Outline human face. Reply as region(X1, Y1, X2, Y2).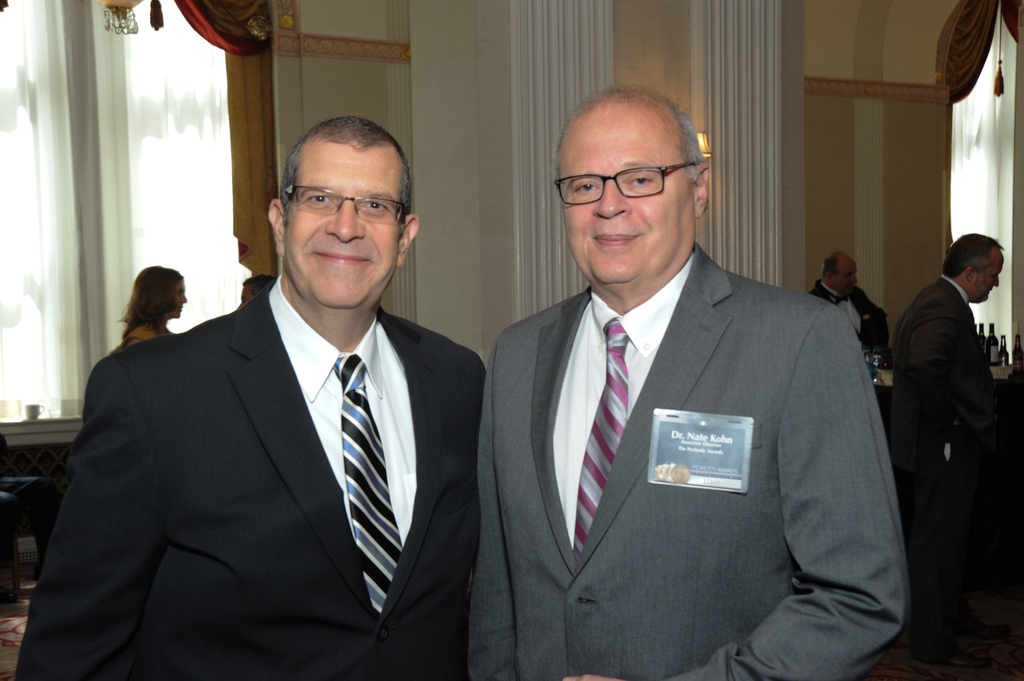
region(563, 120, 695, 284).
